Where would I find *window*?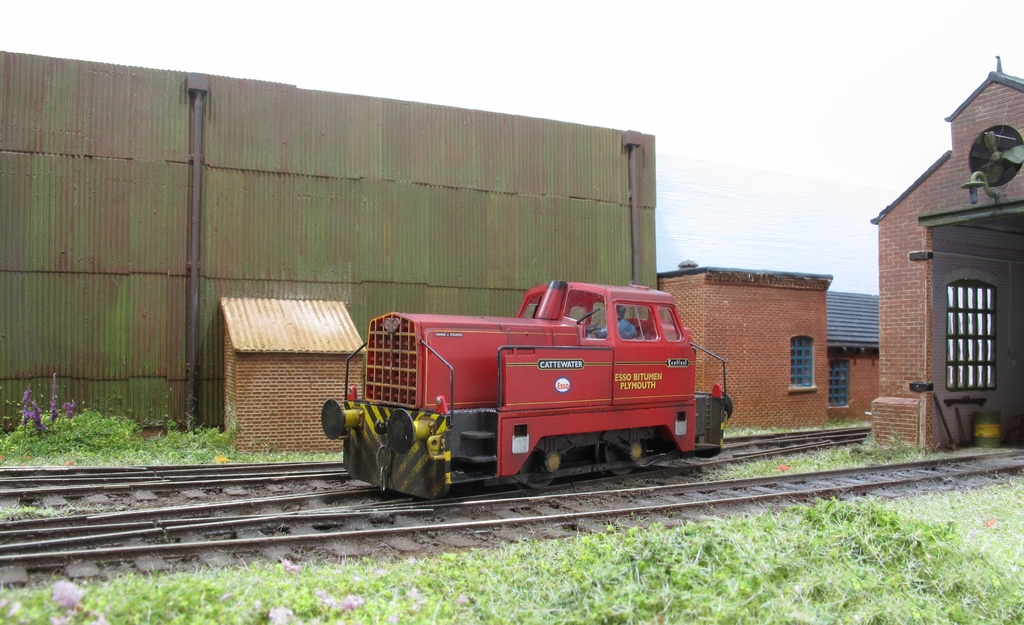
At 659 305 684 344.
